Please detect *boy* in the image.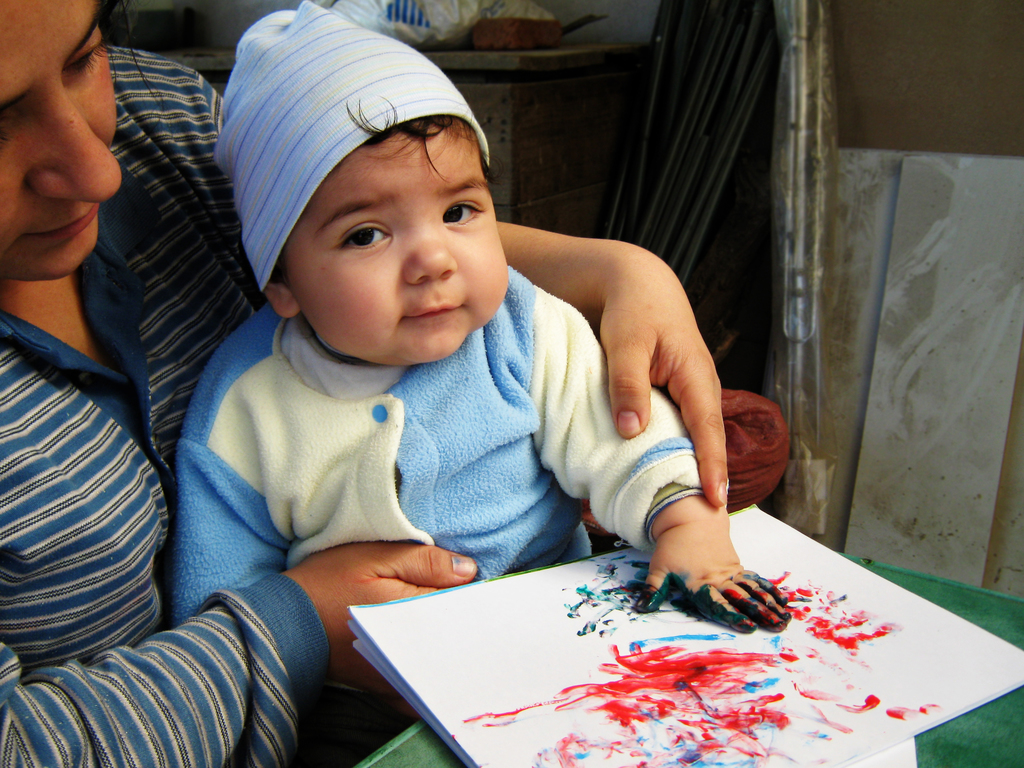
<bbox>177, 0, 791, 766</bbox>.
